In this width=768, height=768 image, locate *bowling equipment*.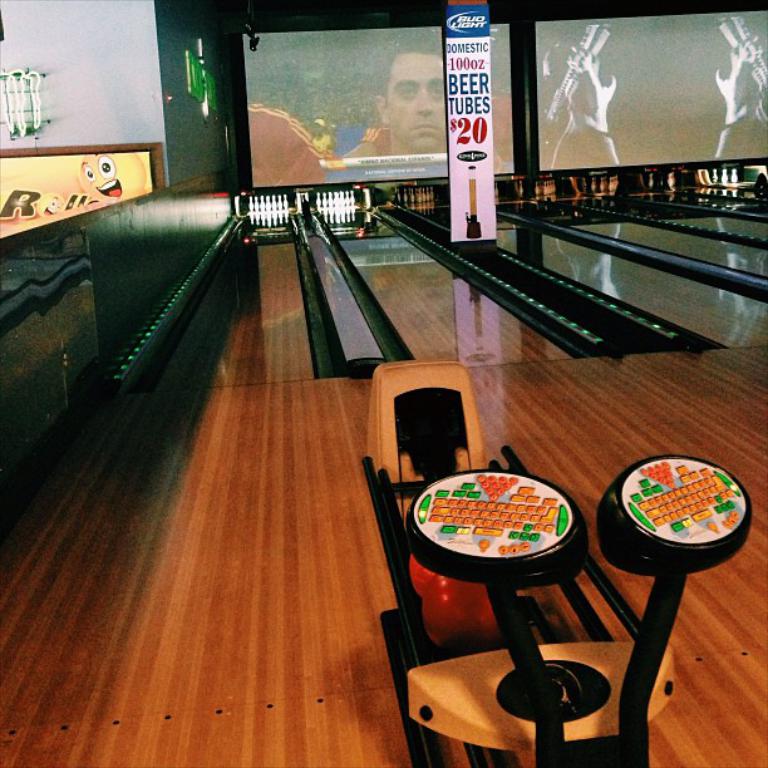
Bounding box: x1=312 y1=177 x2=360 y2=220.
